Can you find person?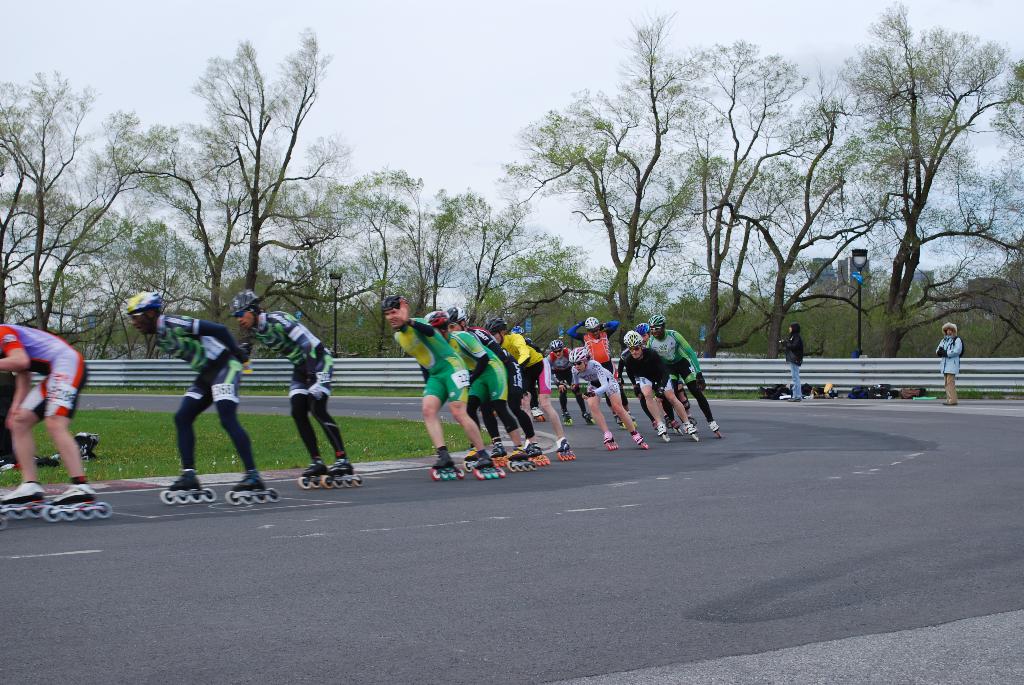
Yes, bounding box: [564, 315, 635, 421].
